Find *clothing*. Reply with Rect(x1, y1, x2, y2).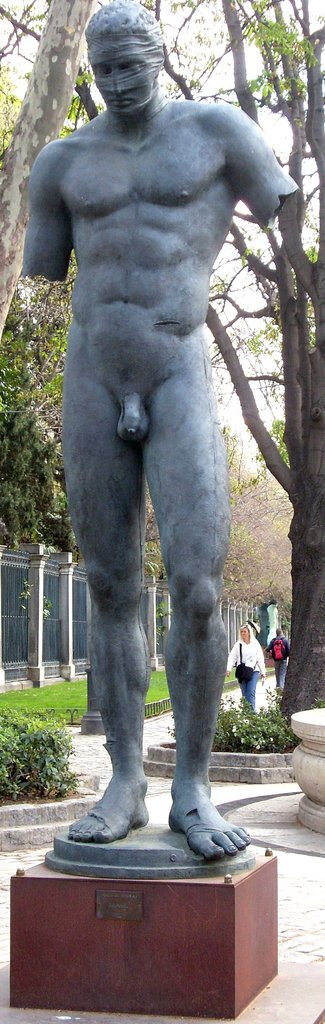
Rect(227, 635, 264, 718).
